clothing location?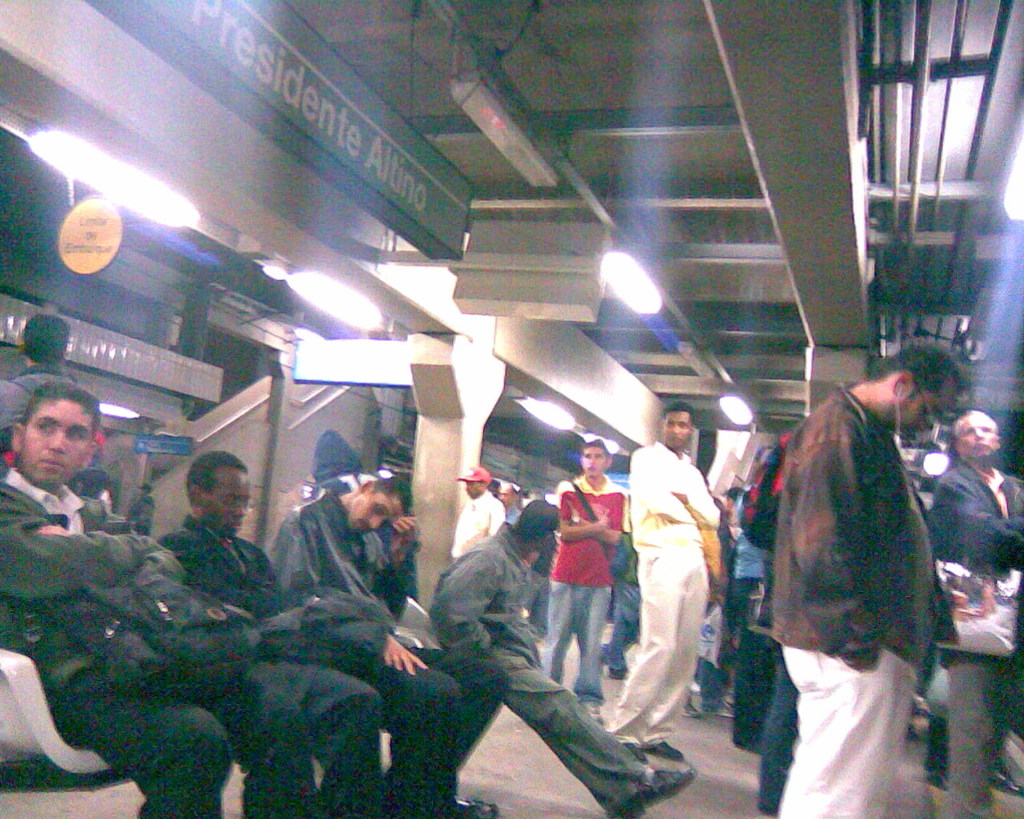
crop(198, 509, 486, 818)
